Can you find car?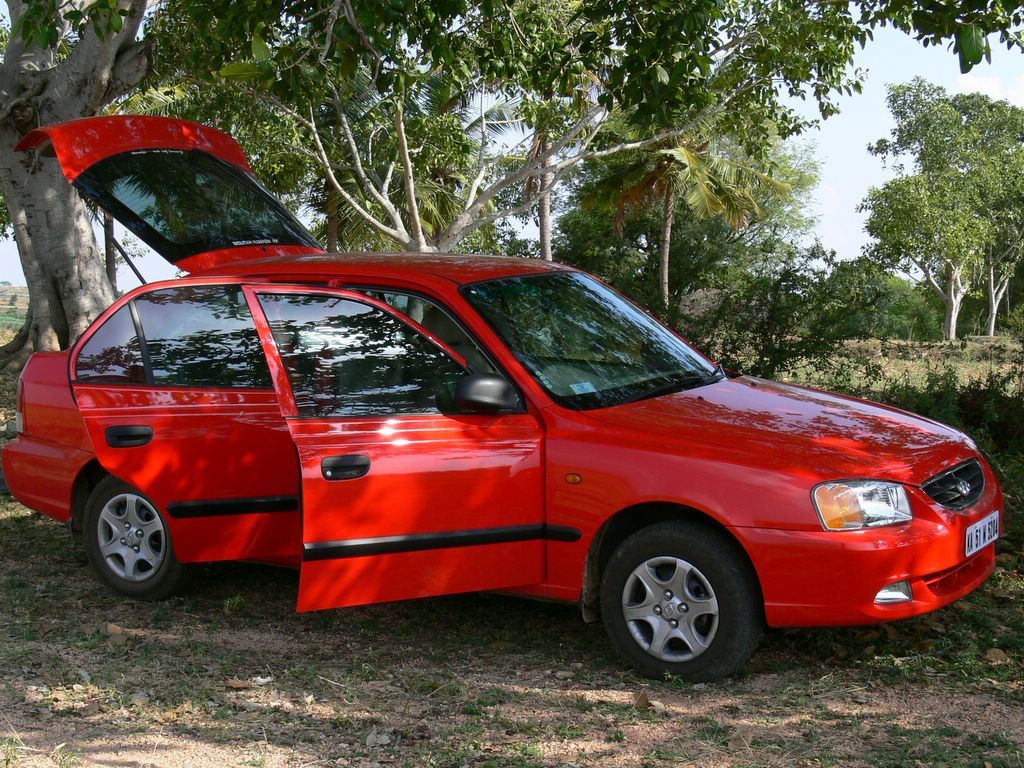
Yes, bounding box: 0 114 1002 685.
